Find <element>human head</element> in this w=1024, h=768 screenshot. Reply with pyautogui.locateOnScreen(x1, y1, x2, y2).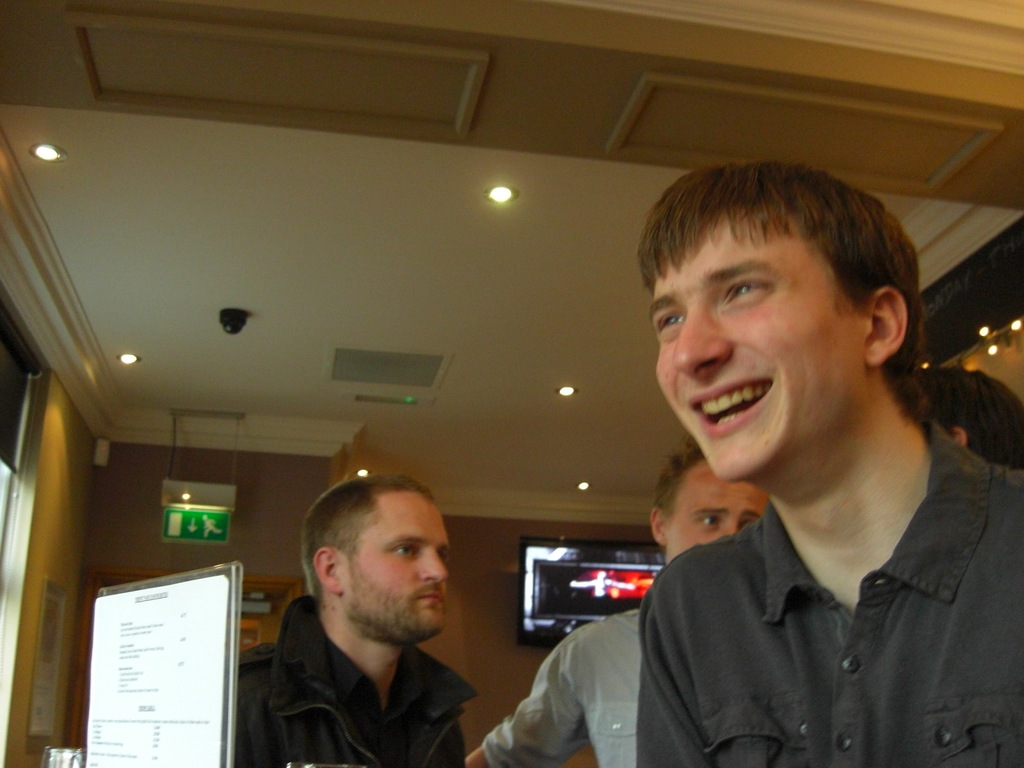
pyautogui.locateOnScreen(913, 367, 1023, 471).
